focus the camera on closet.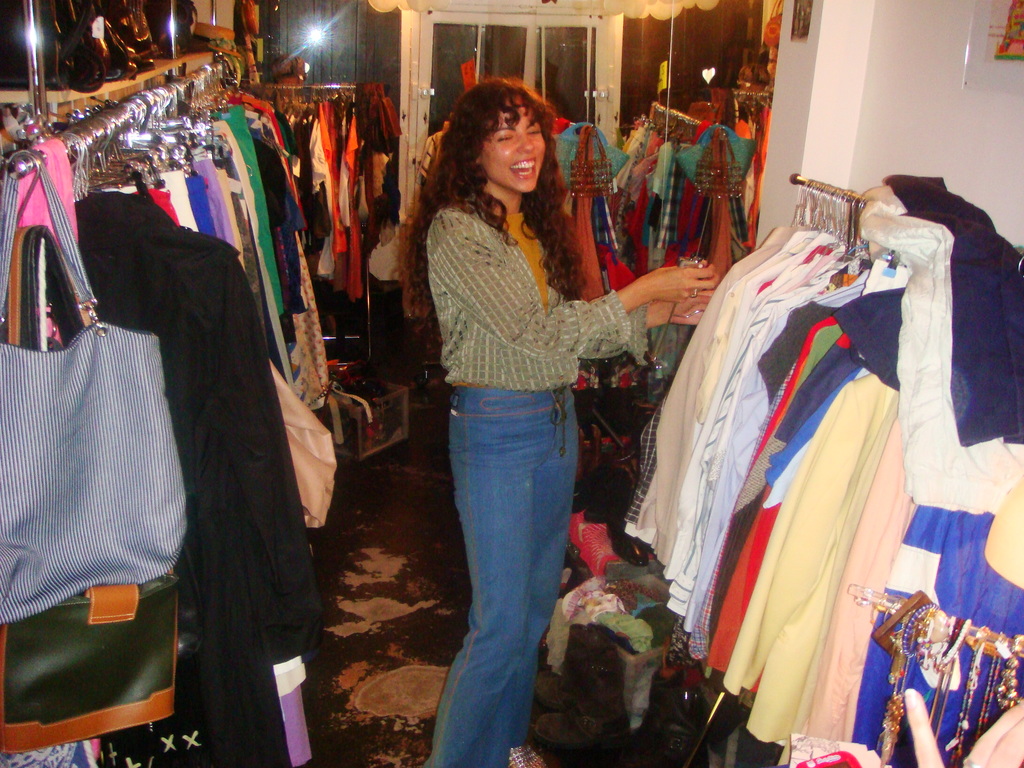
Focus region: {"x1": 612, "y1": 70, "x2": 771, "y2": 297}.
